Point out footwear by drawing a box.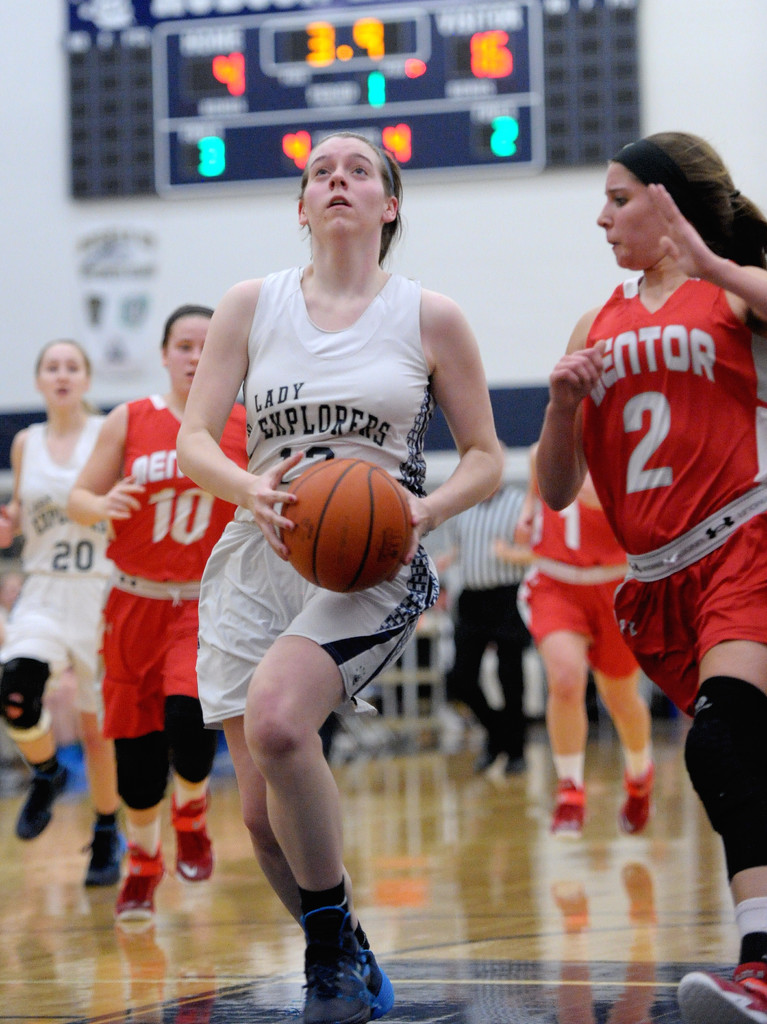
bbox(673, 956, 766, 1023).
